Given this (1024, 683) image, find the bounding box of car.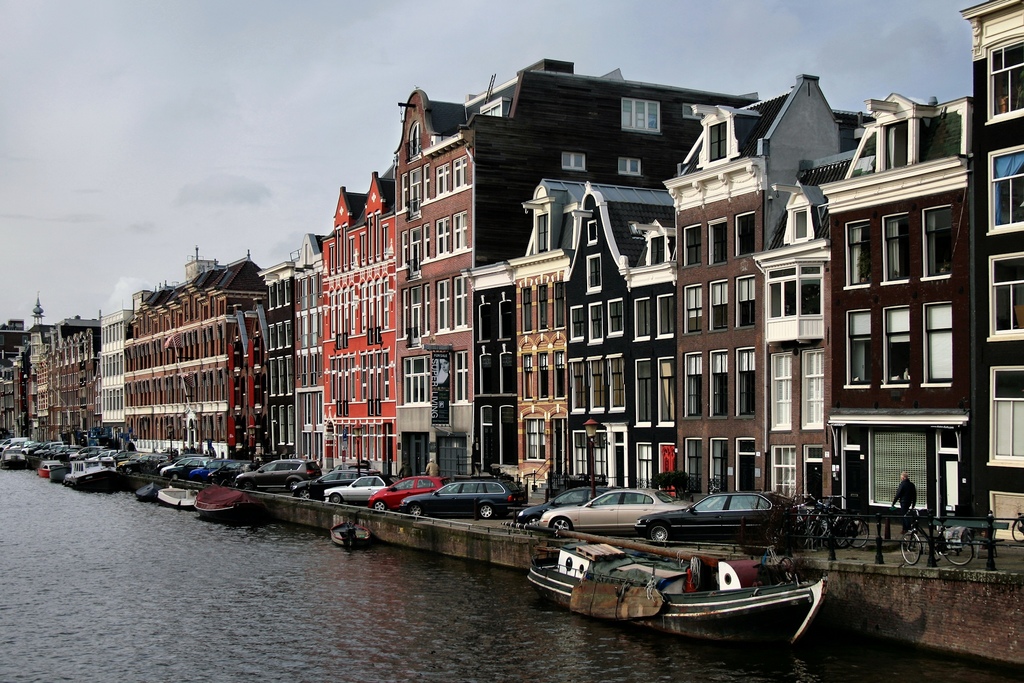
83/446/127/461.
